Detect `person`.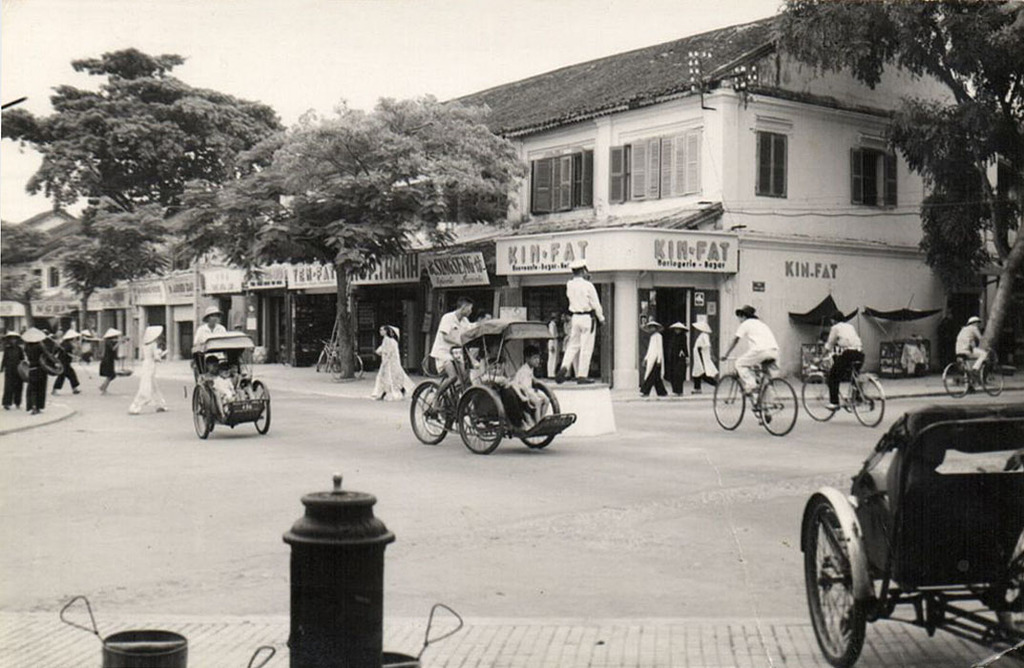
Detected at (left=644, top=320, right=676, bottom=391).
